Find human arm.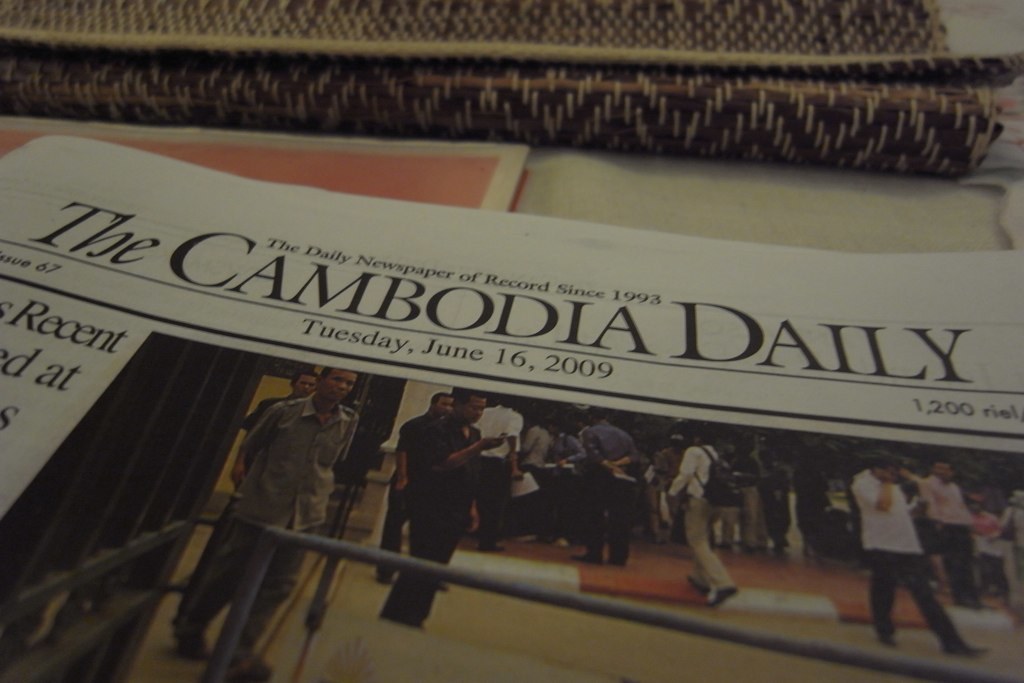
<bbox>585, 429, 632, 477</bbox>.
